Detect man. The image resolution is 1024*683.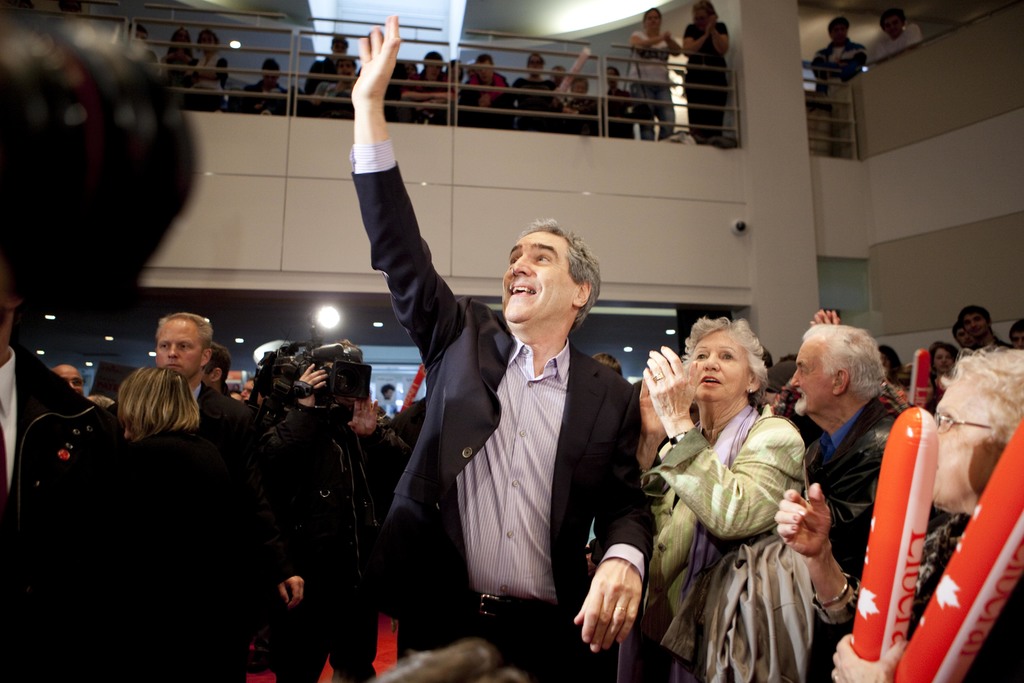
bbox(355, 8, 653, 682).
